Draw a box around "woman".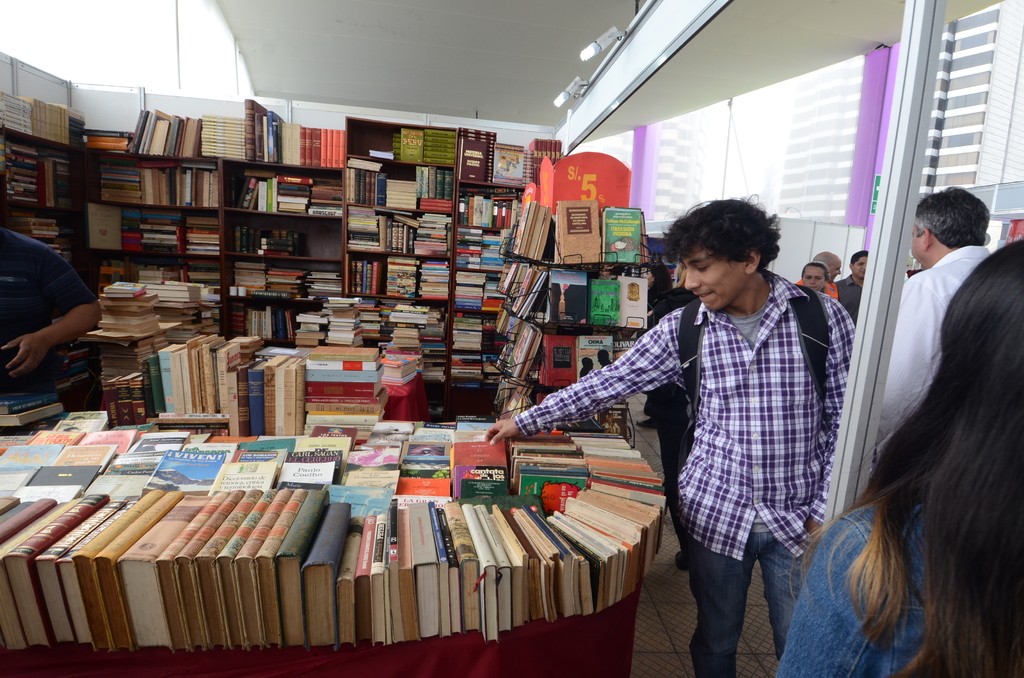
[803, 260, 830, 294].
